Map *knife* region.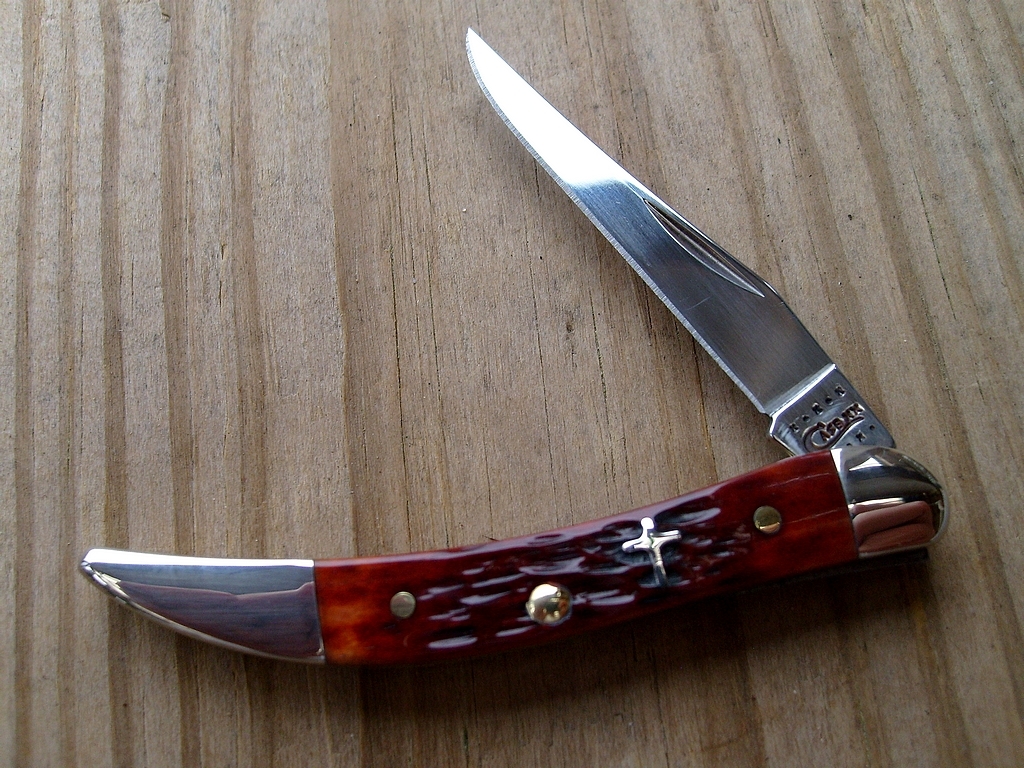
Mapped to (78,27,950,674).
